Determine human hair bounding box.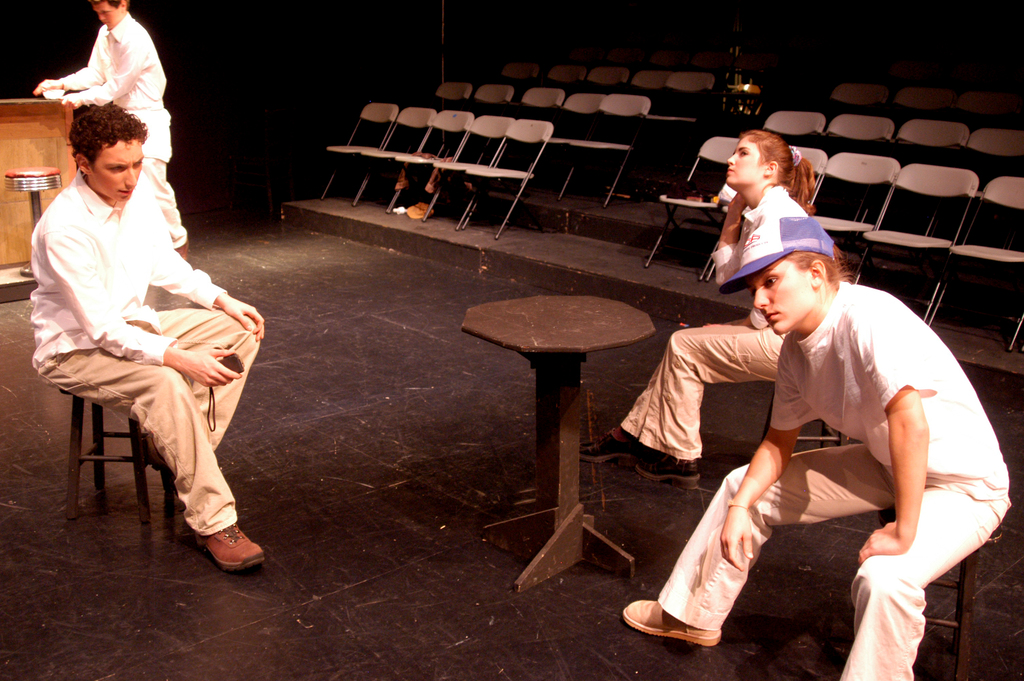
Determined: 739,127,817,202.
